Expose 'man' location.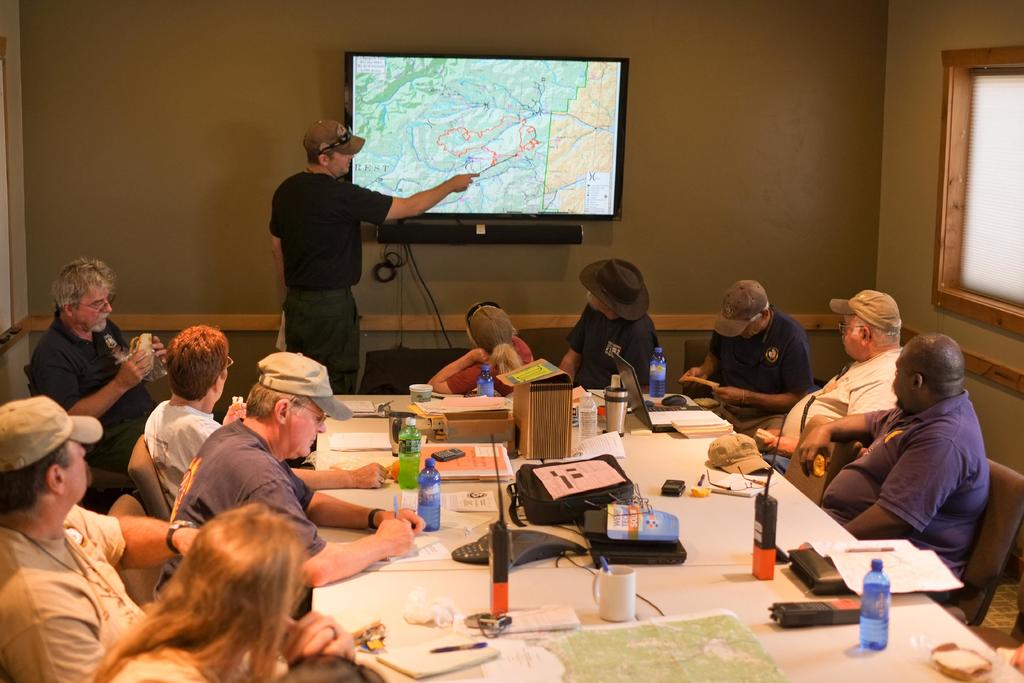
Exposed at [left=31, top=261, right=167, bottom=477].
